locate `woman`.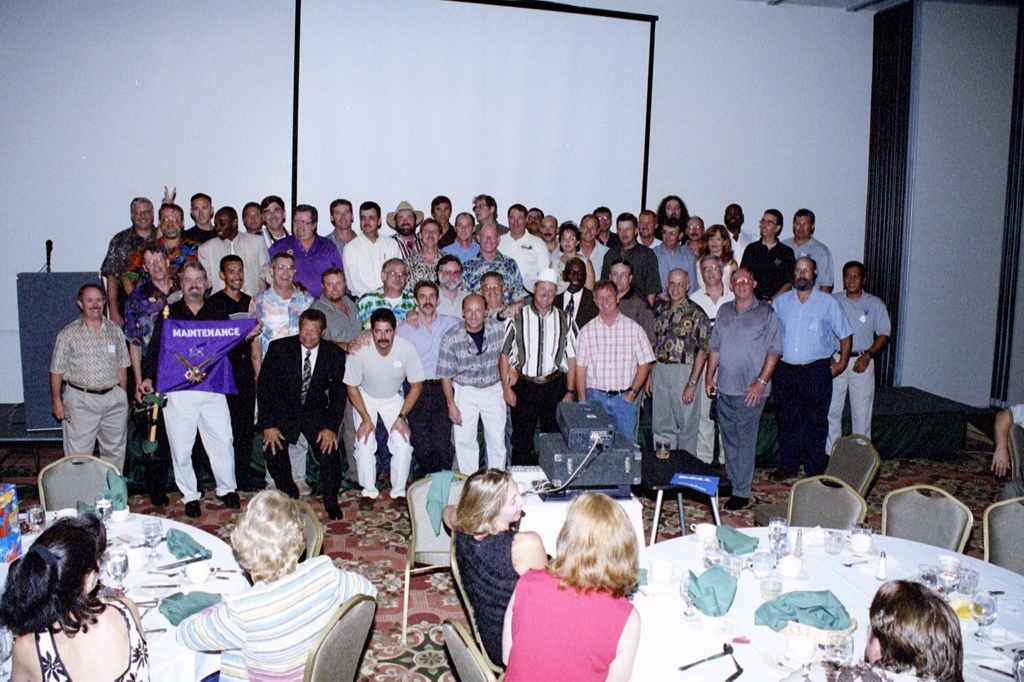
Bounding box: [x1=547, y1=220, x2=597, y2=295].
